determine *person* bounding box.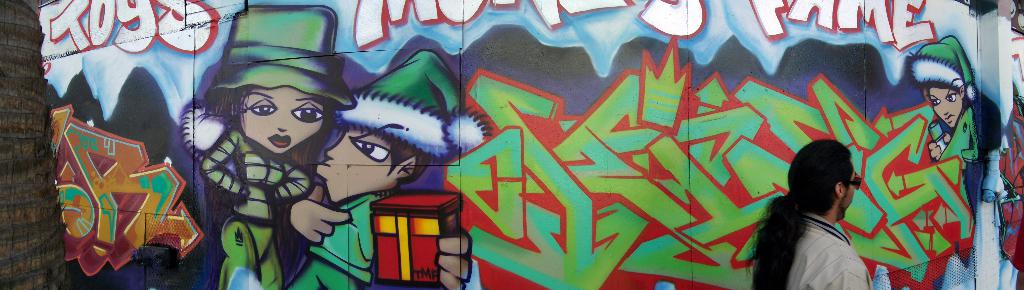
Determined: select_region(291, 41, 479, 289).
